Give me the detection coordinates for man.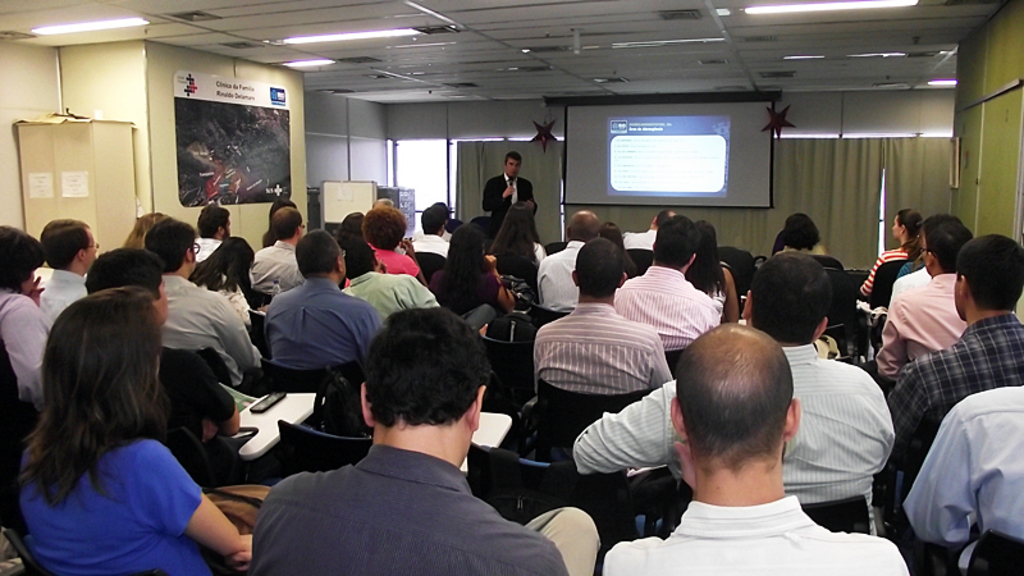
[left=480, top=155, right=541, bottom=225].
